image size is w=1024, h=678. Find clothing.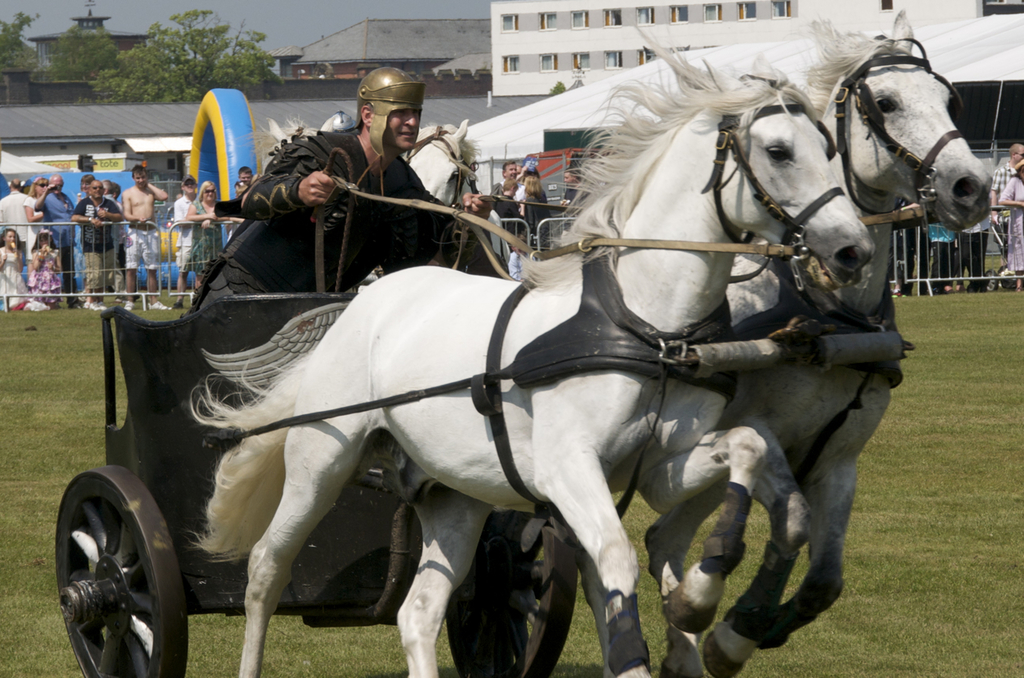
x1=38 y1=191 x2=78 y2=301.
